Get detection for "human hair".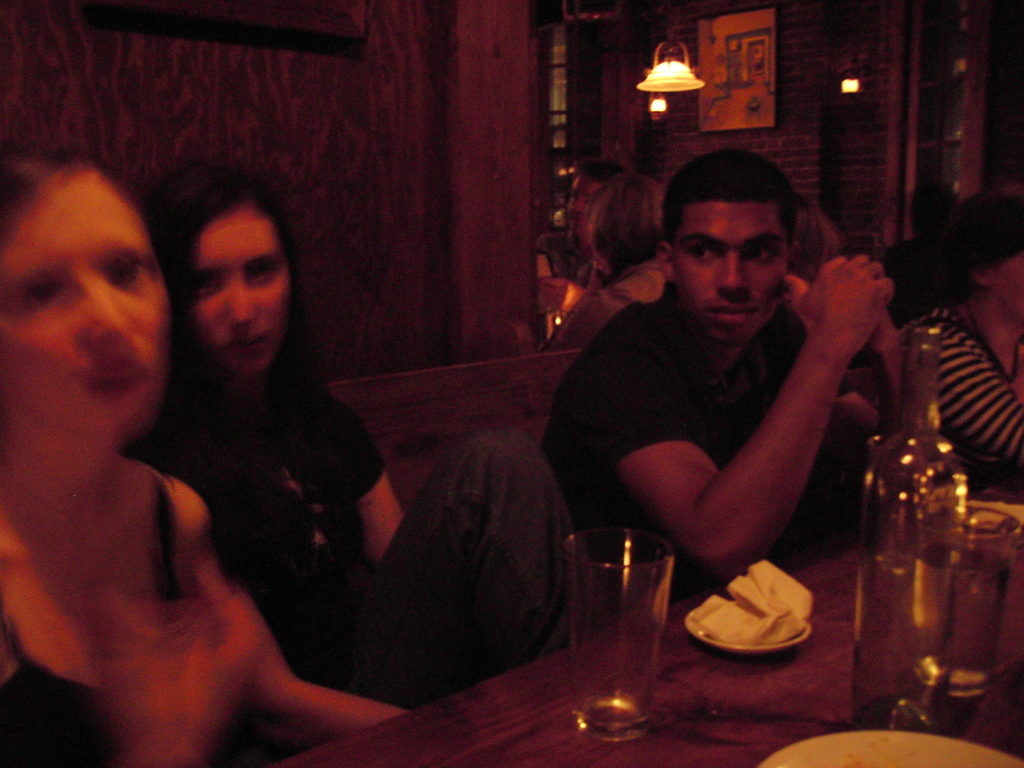
Detection: <box>794,198,838,264</box>.
